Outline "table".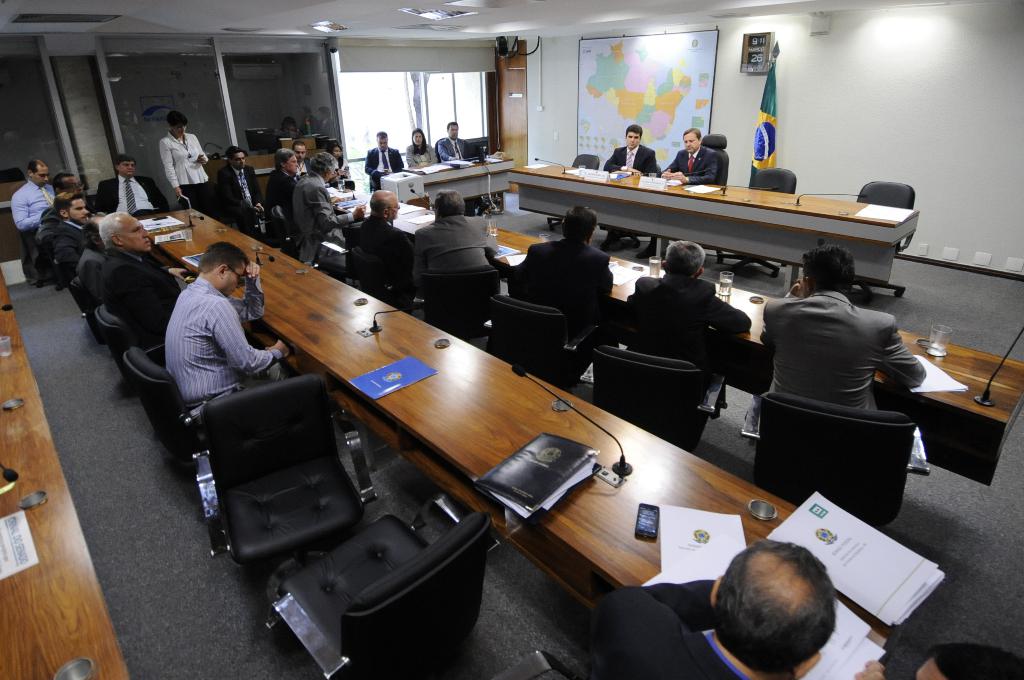
Outline: pyautogui.locateOnScreen(134, 213, 905, 679).
